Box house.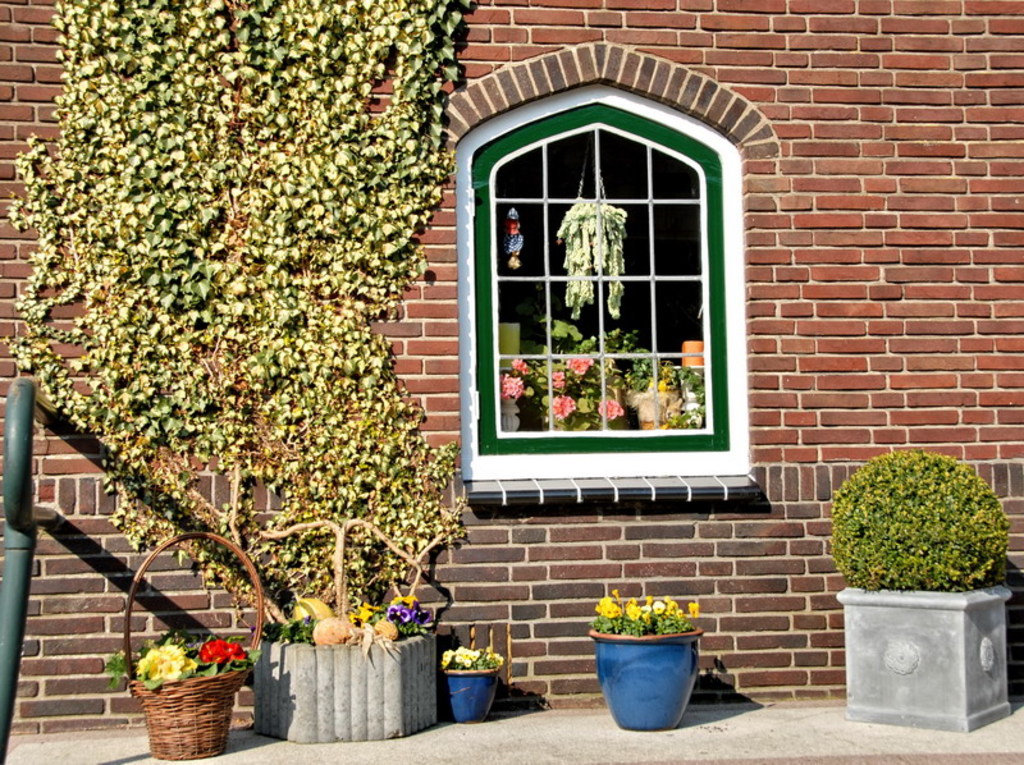
pyautogui.locateOnScreen(0, 0, 1023, 739).
